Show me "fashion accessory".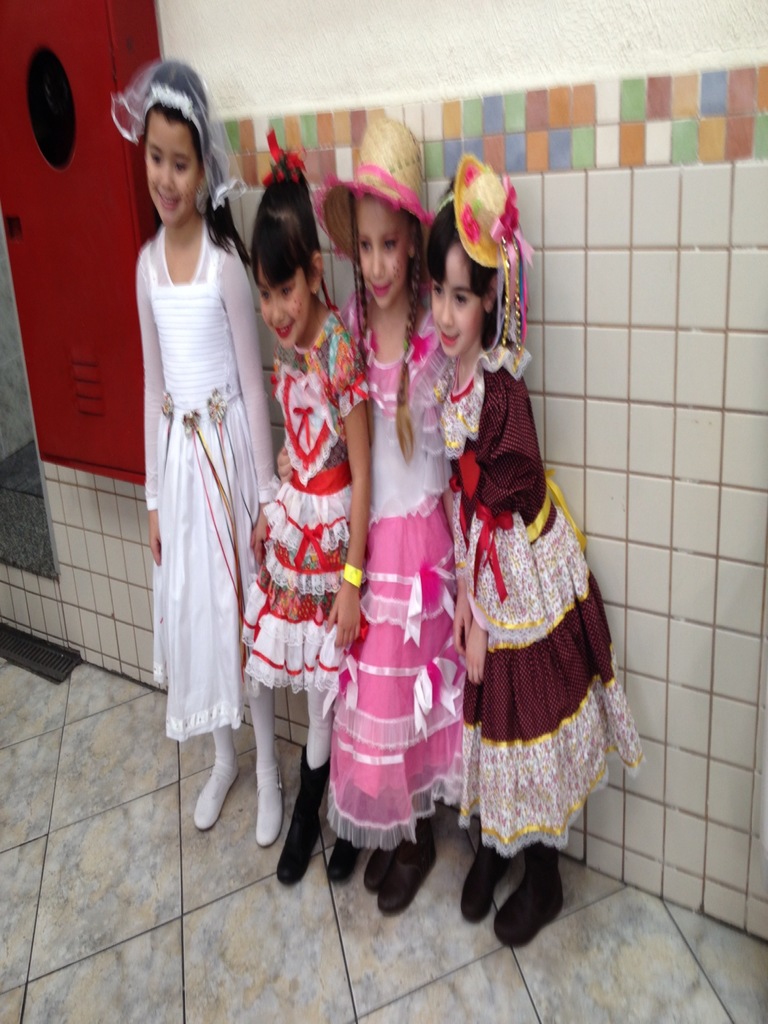
"fashion accessory" is here: rect(342, 376, 364, 397).
